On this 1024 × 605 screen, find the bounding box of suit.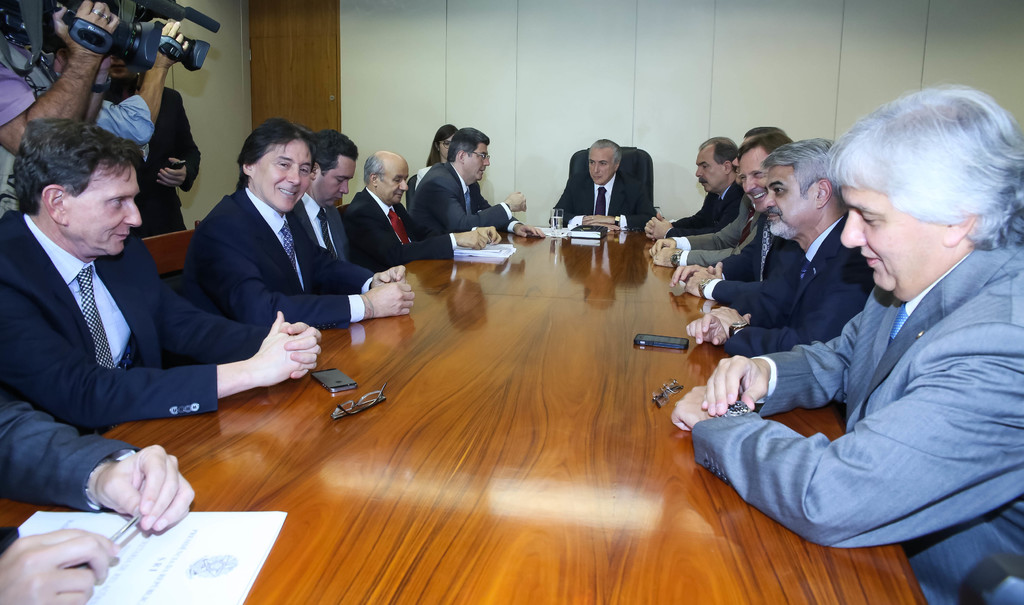
Bounding box: (left=346, top=185, right=460, bottom=272).
